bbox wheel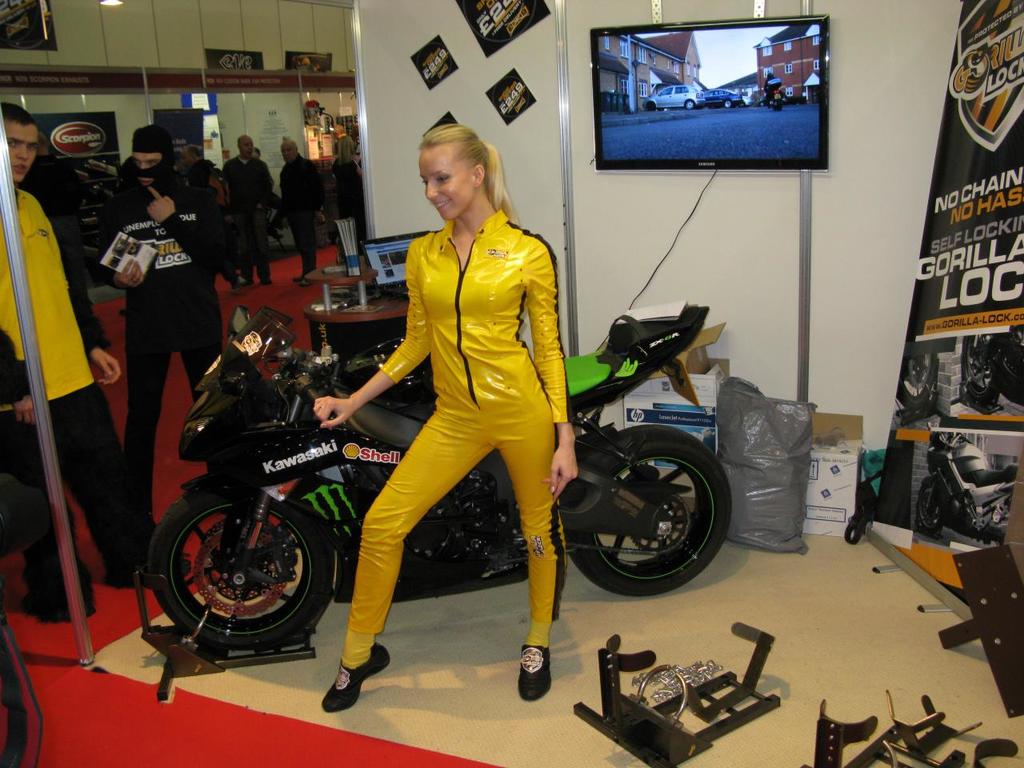
(left=565, top=424, right=732, bottom=596)
